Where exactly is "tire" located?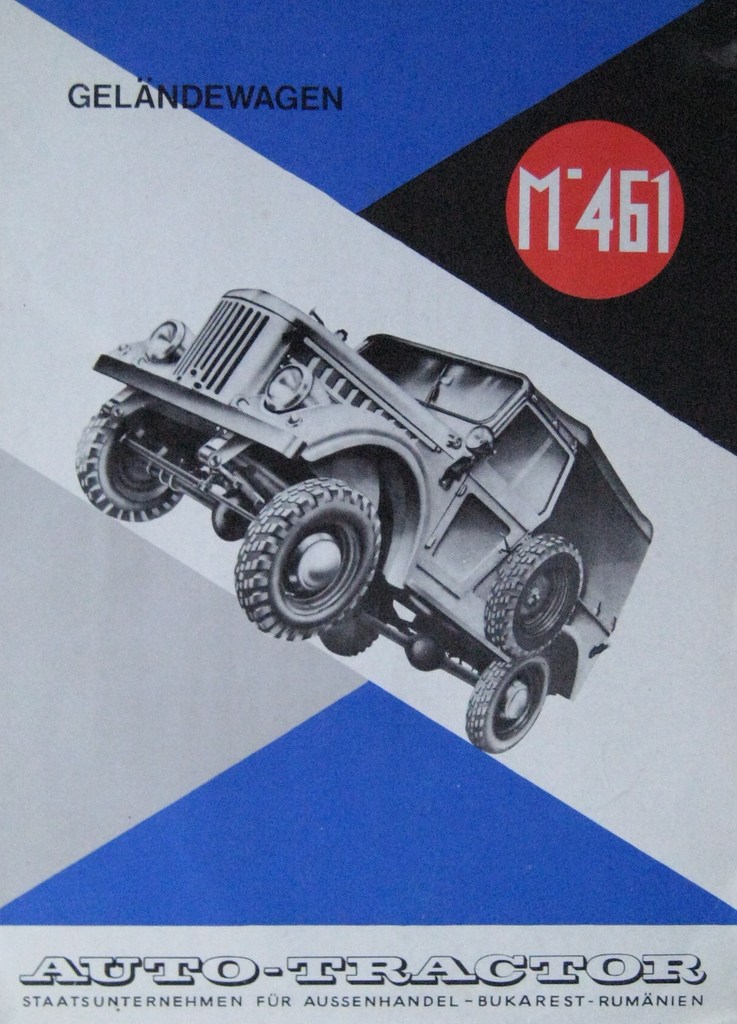
Its bounding box is pyautogui.locateOnScreen(232, 474, 389, 641).
